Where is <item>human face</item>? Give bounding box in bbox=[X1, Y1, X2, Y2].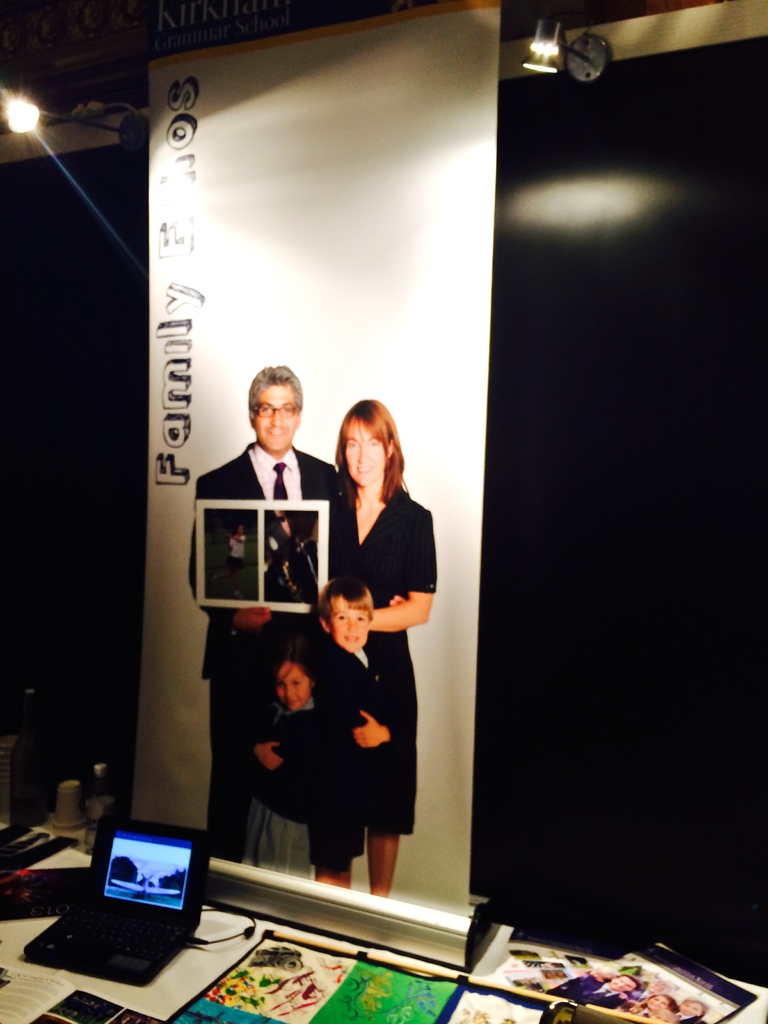
bbox=[258, 384, 300, 456].
